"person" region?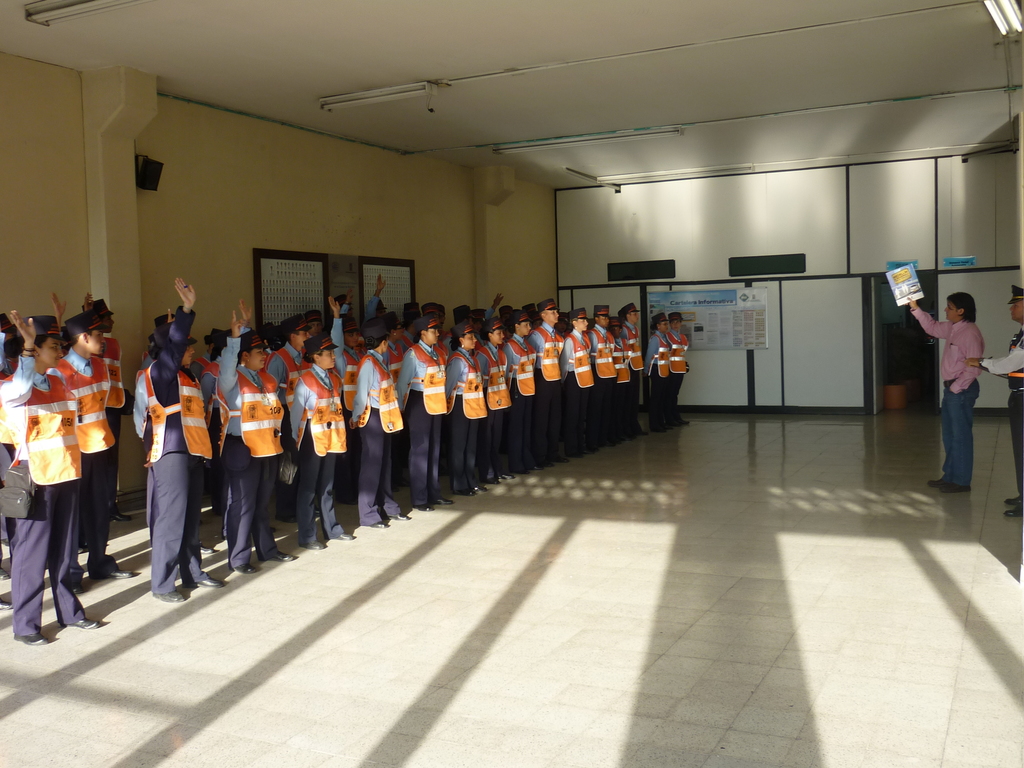
[x1=200, y1=317, x2=282, y2=578]
